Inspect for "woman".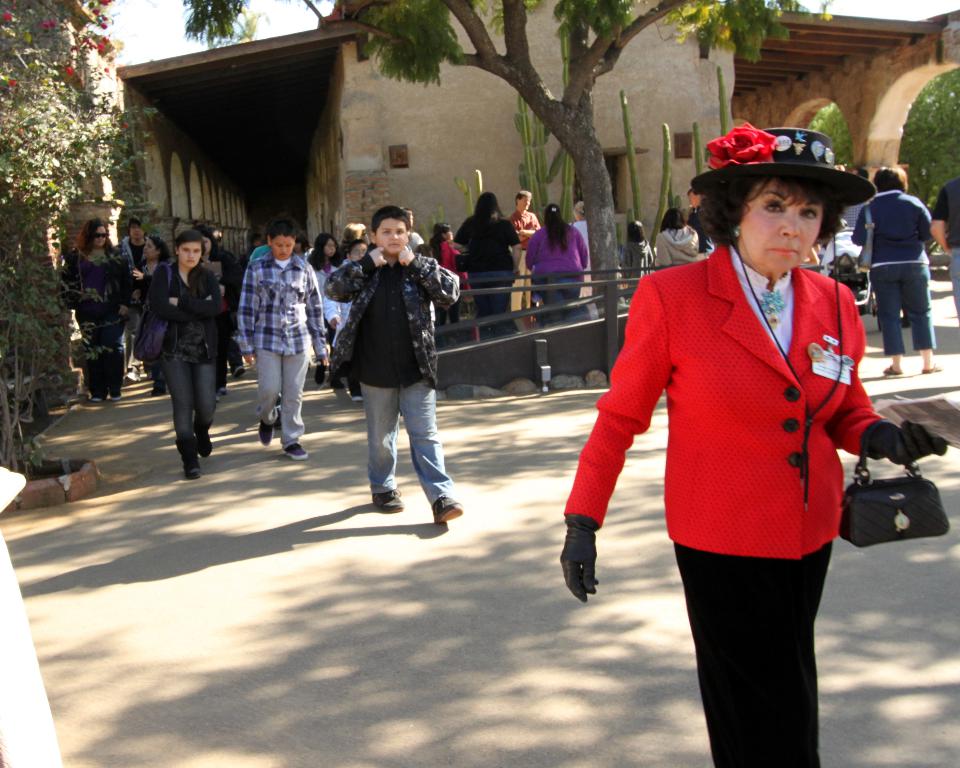
Inspection: crop(572, 202, 589, 271).
